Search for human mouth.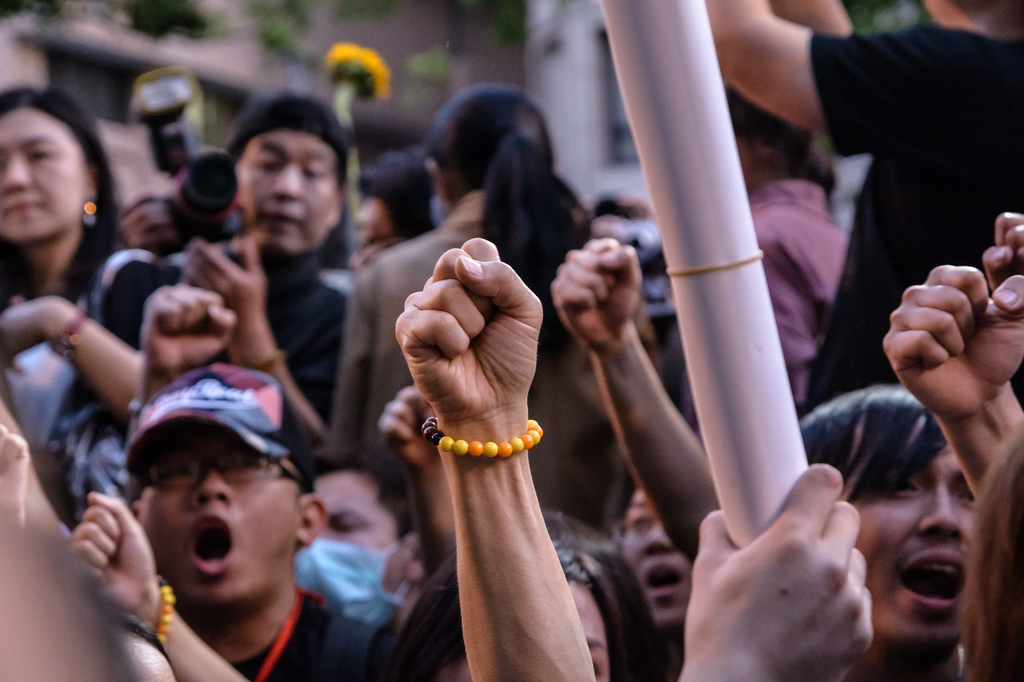
Found at bbox(641, 561, 682, 594).
